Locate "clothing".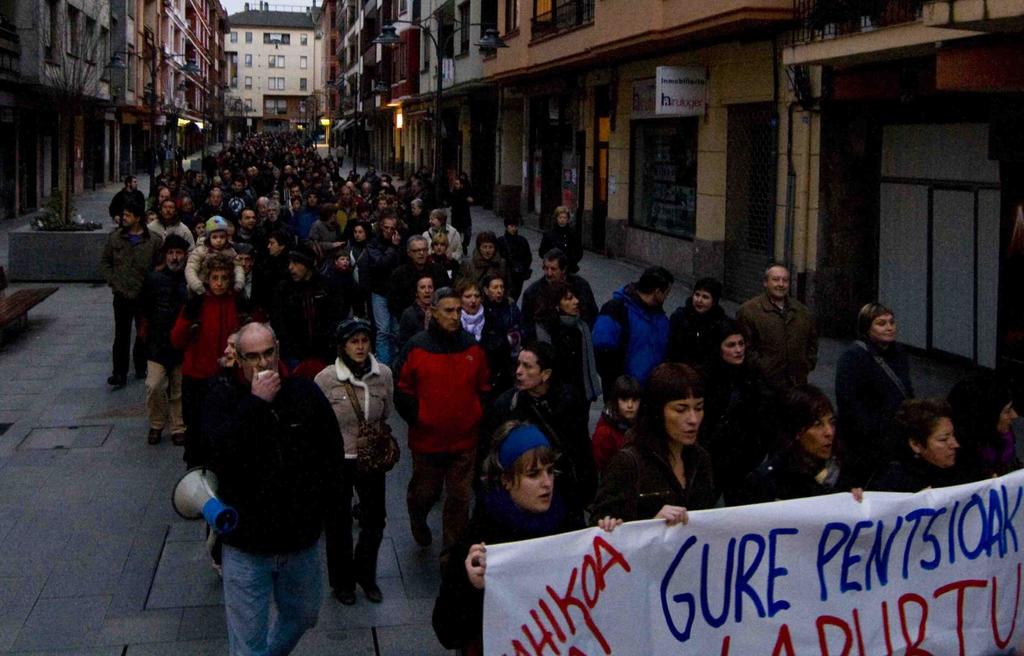
Bounding box: locate(442, 188, 470, 246).
